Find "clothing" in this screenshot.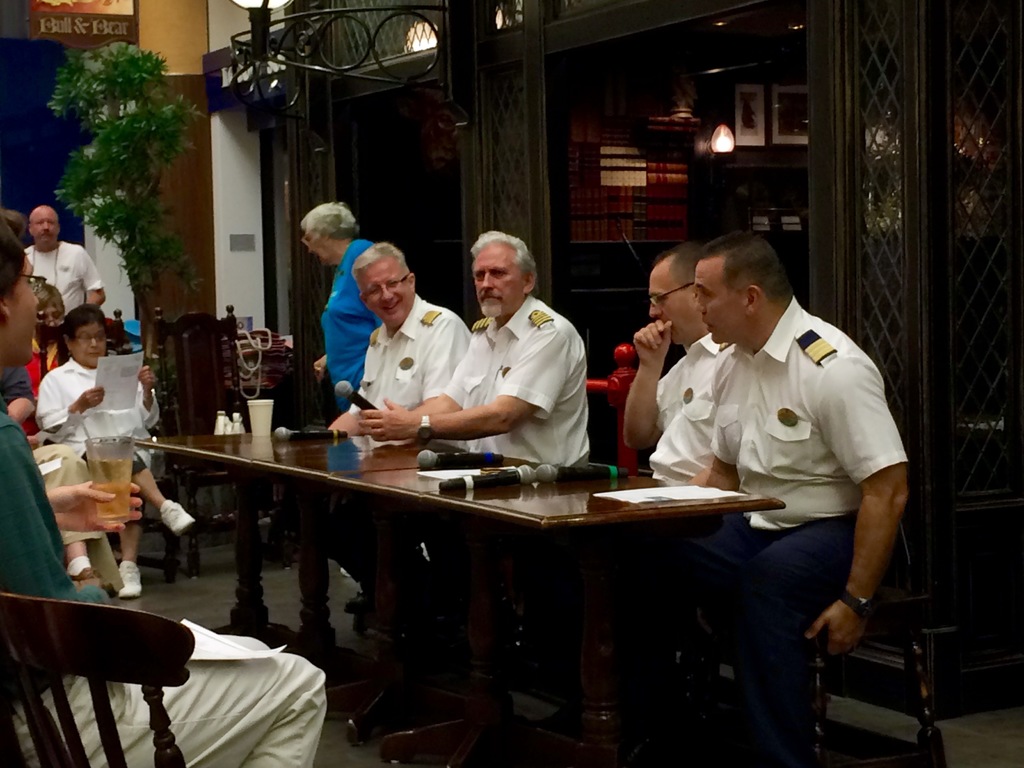
The bounding box for "clothing" is [left=36, top=339, right=62, bottom=392].
